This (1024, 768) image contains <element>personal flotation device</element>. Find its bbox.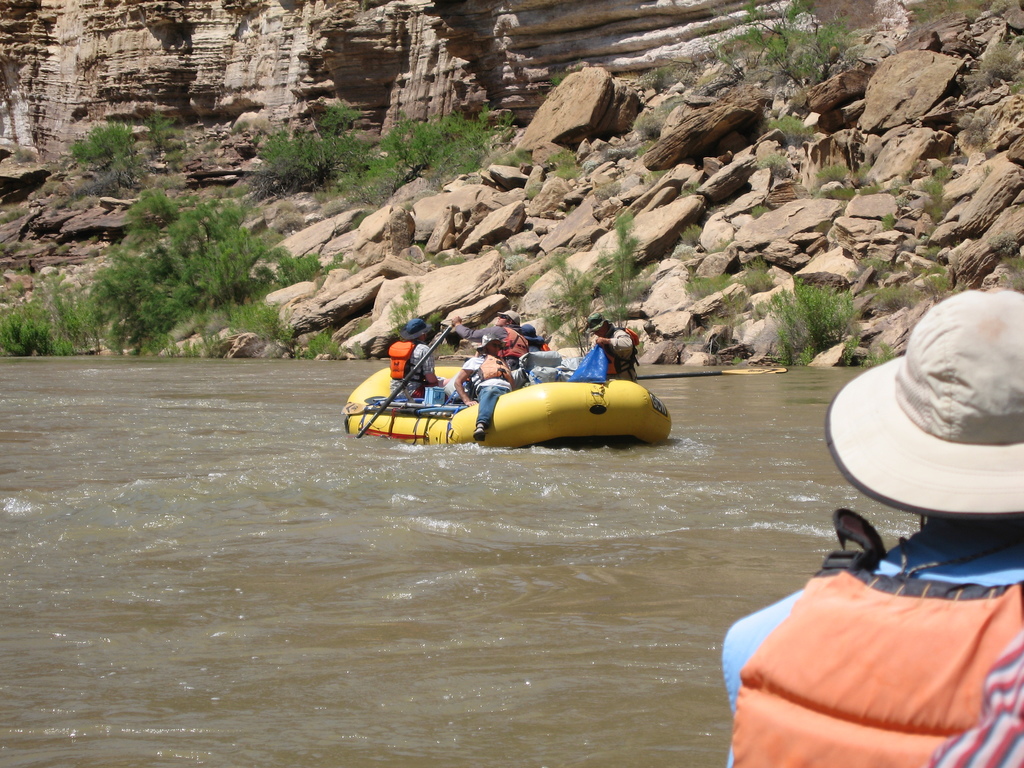
500, 325, 532, 362.
